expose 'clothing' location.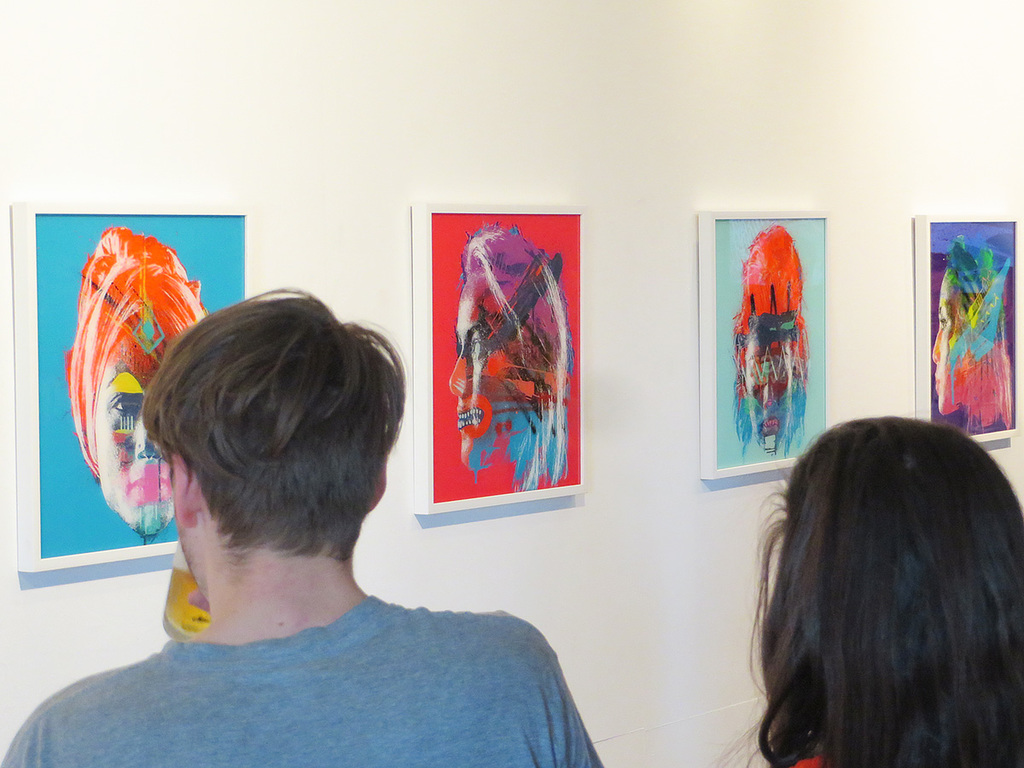
Exposed at 0, 592, 609, 767.
